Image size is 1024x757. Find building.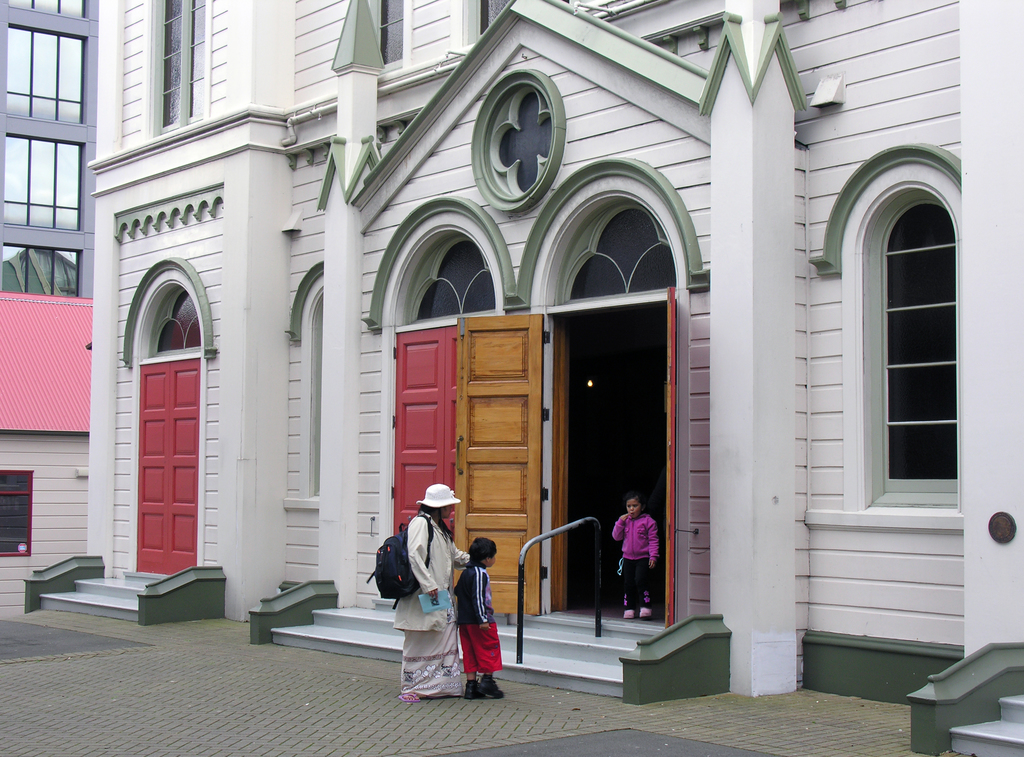
(left=19, top=0, right=1023, bottom=756).
